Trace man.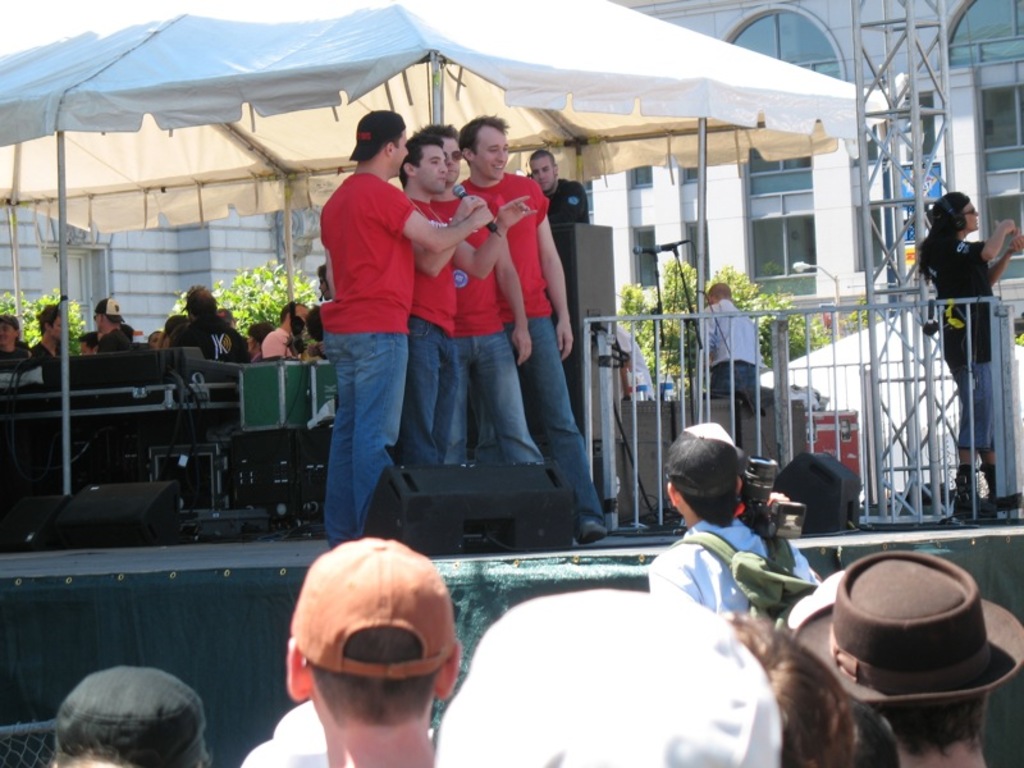
Traced to select_region(704, 283, 767, 392).
